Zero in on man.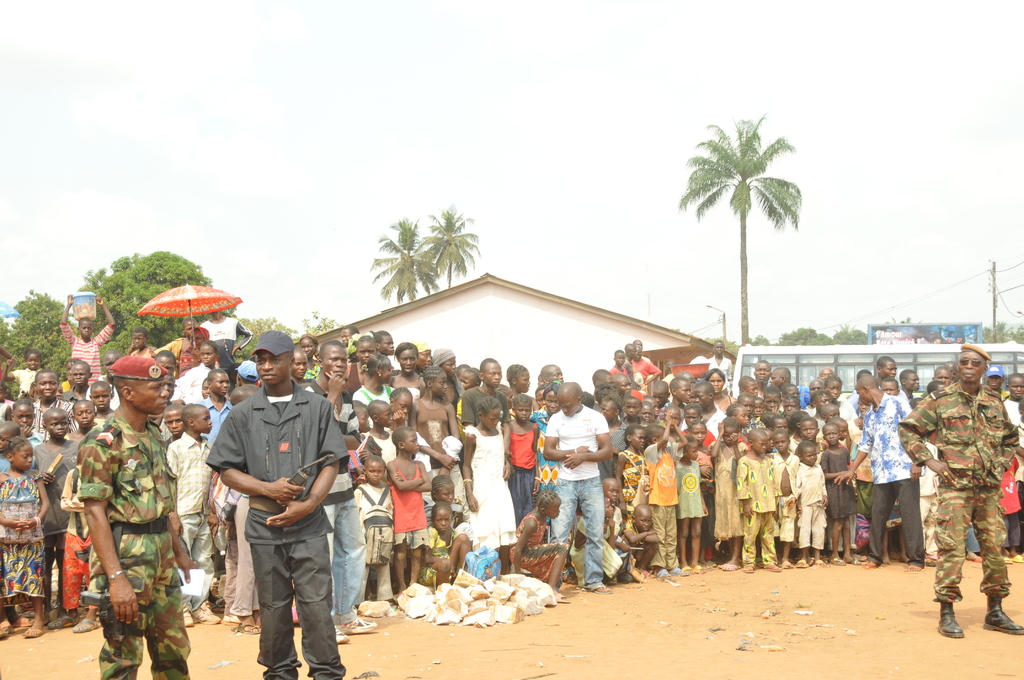
Zeroed in: 874:358:901:382.
